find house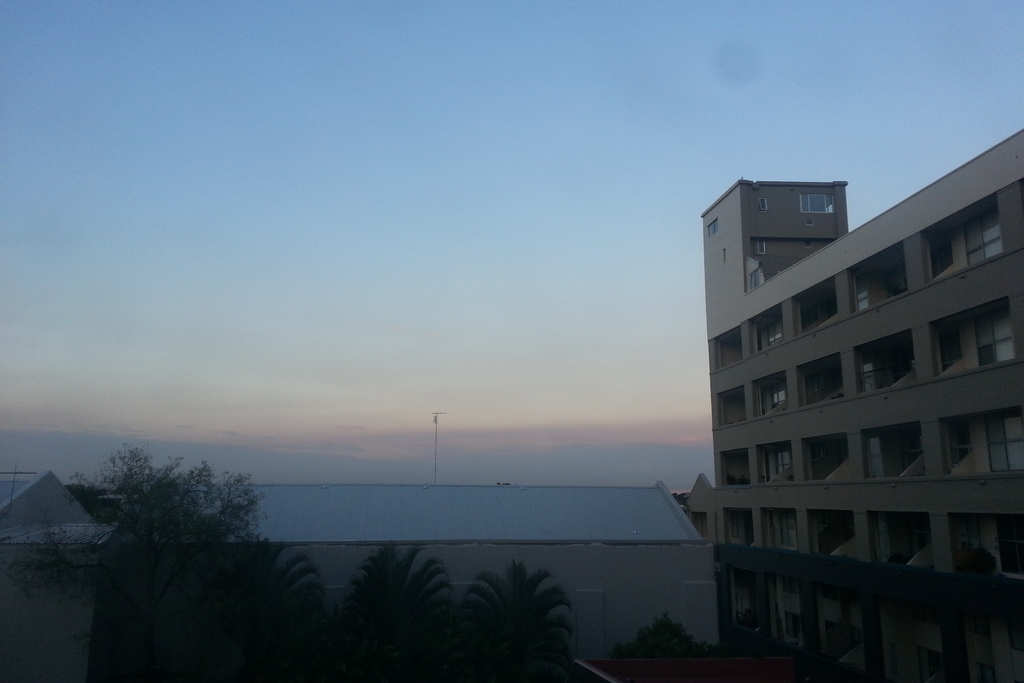
locate(0, 468, 716, 682)
